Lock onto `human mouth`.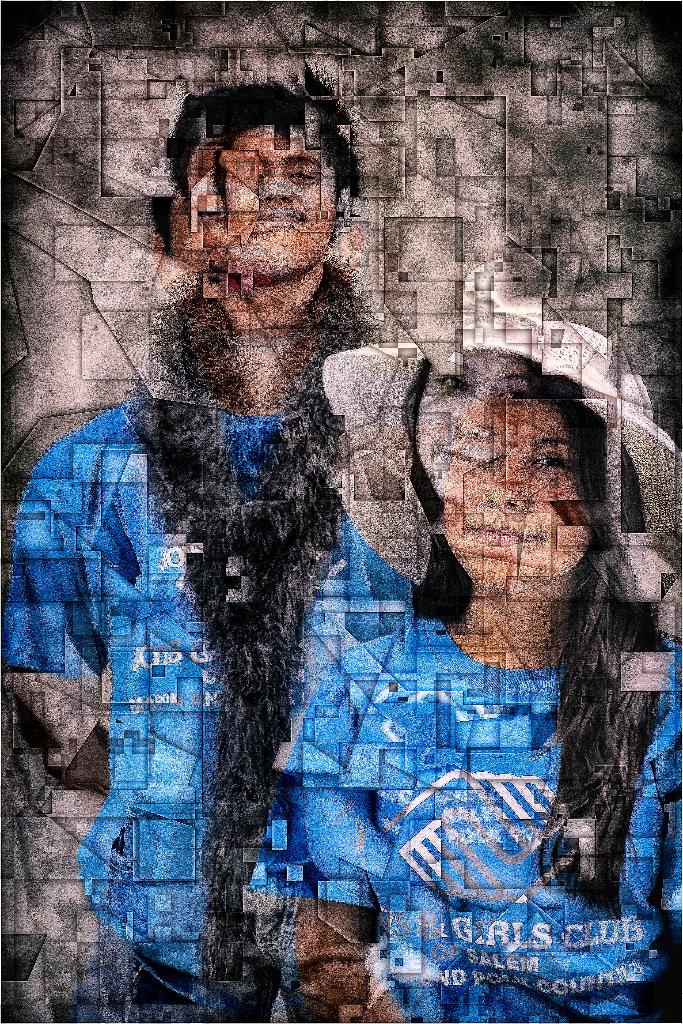
Locked: x1=244 y1=205 x2=309 y2=232.
